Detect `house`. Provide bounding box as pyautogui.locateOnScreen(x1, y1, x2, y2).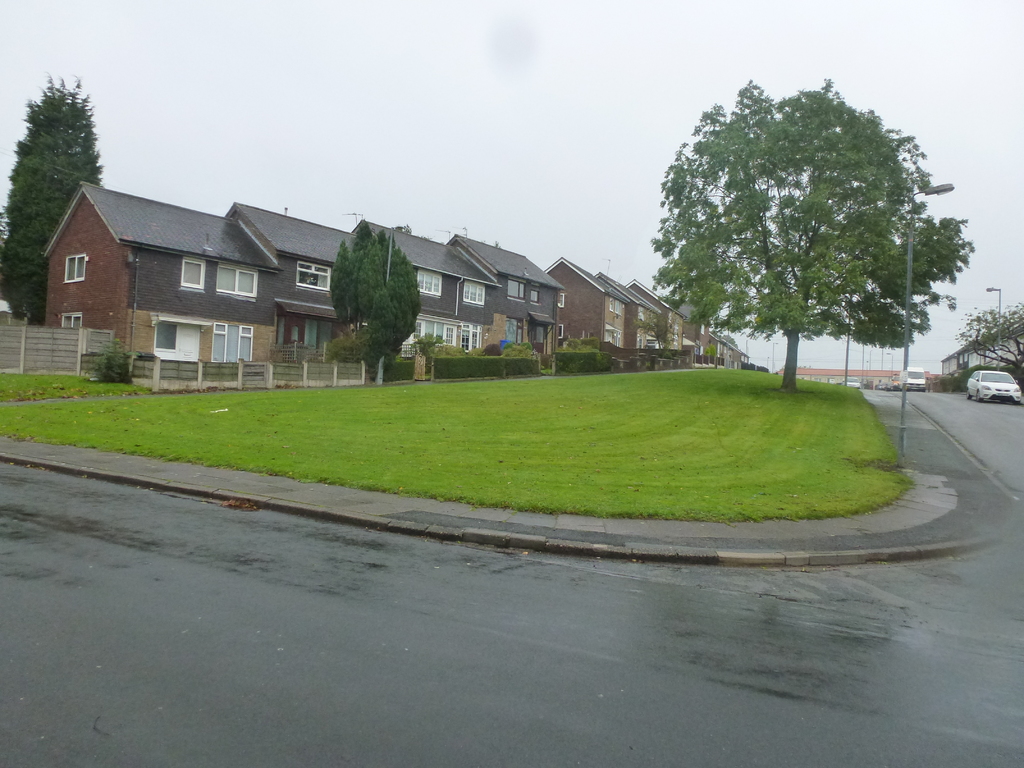
pyautogui.locateOnScreen(224, 200, 370, 359).
